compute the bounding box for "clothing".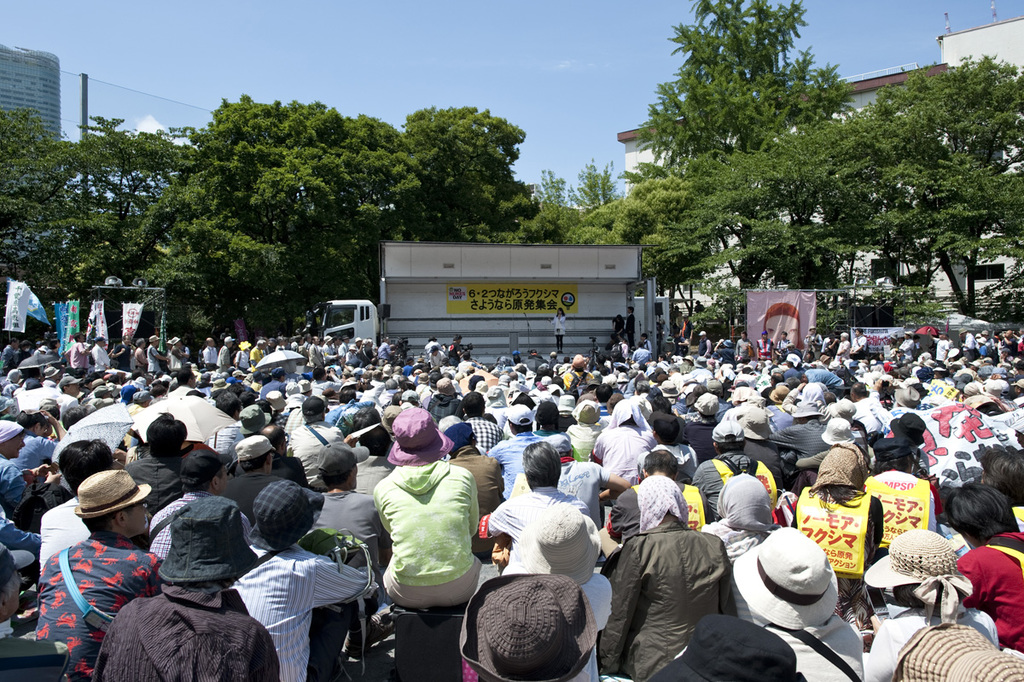
792,437,869,478.
